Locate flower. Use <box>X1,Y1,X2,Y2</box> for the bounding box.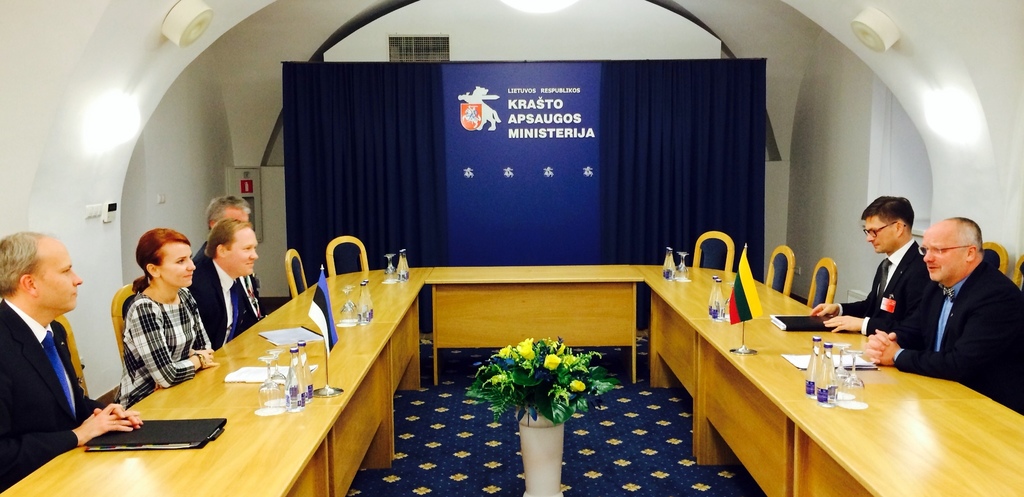
<box>569,380,582,391</box>.
